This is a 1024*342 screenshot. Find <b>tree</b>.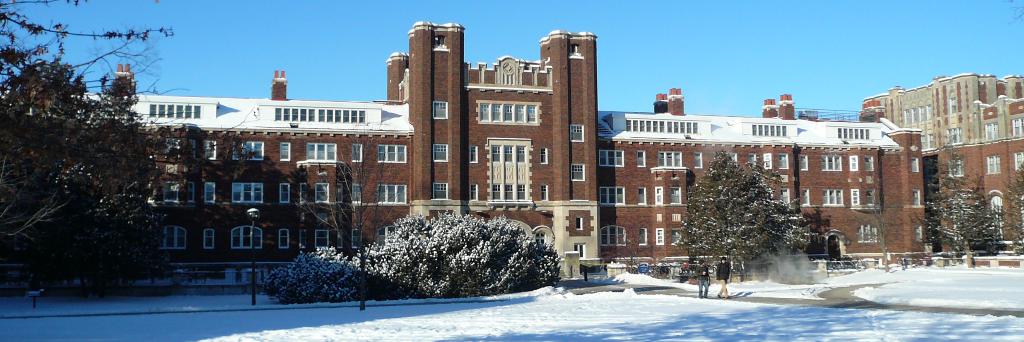
Bounding box: (left=677, top=154, right=807, bottom=268).
